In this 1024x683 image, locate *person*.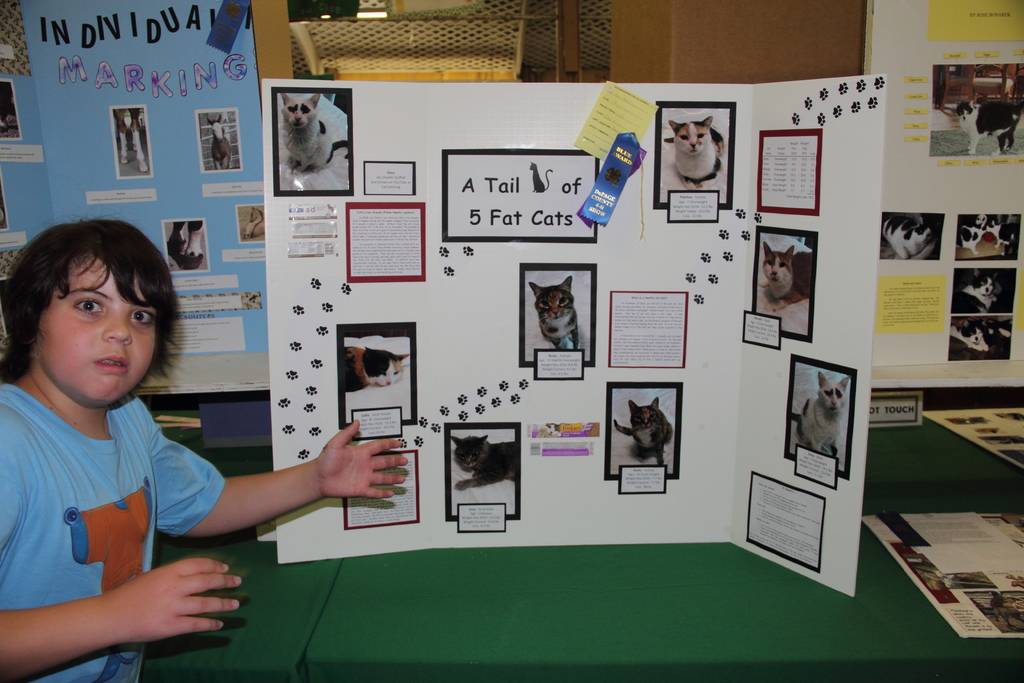
Bounding box: (0,222,413,682).
